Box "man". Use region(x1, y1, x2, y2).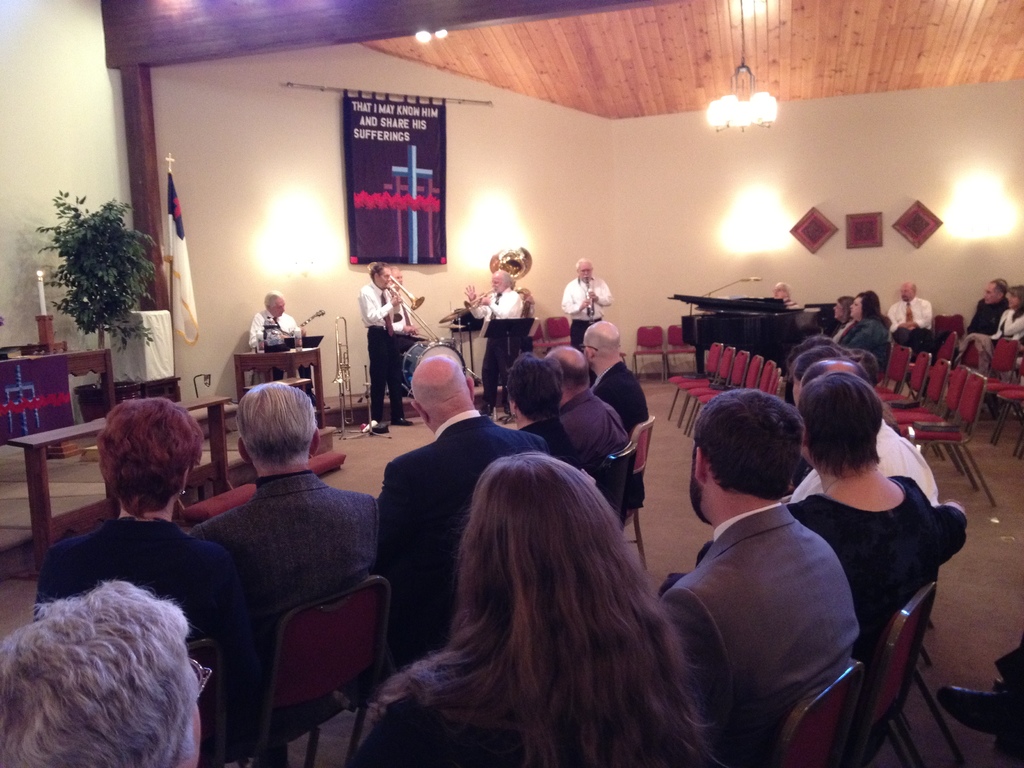
region(385, 262, 419, 405).
